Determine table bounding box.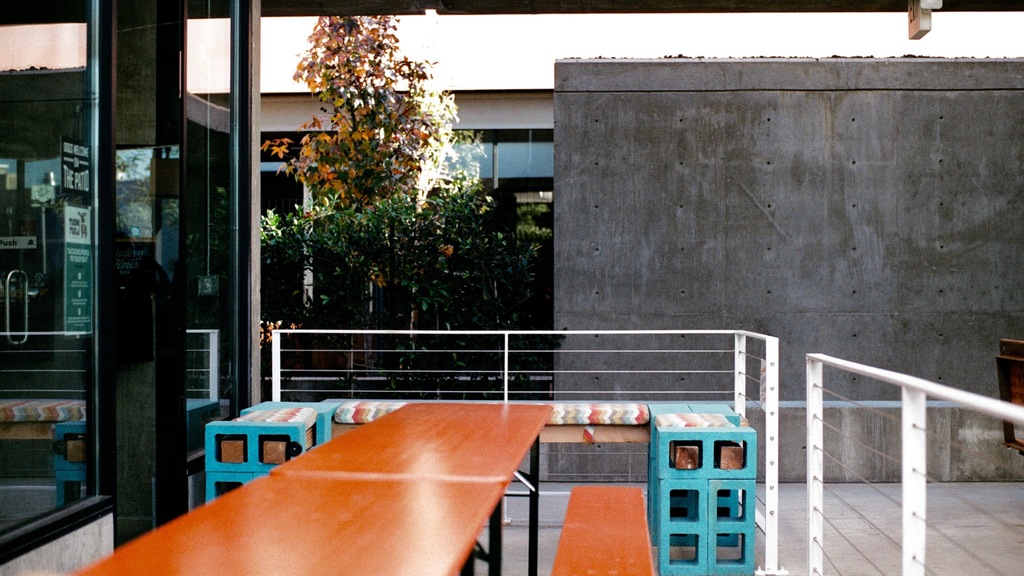
Determined: 100, 393, 579, 575.
